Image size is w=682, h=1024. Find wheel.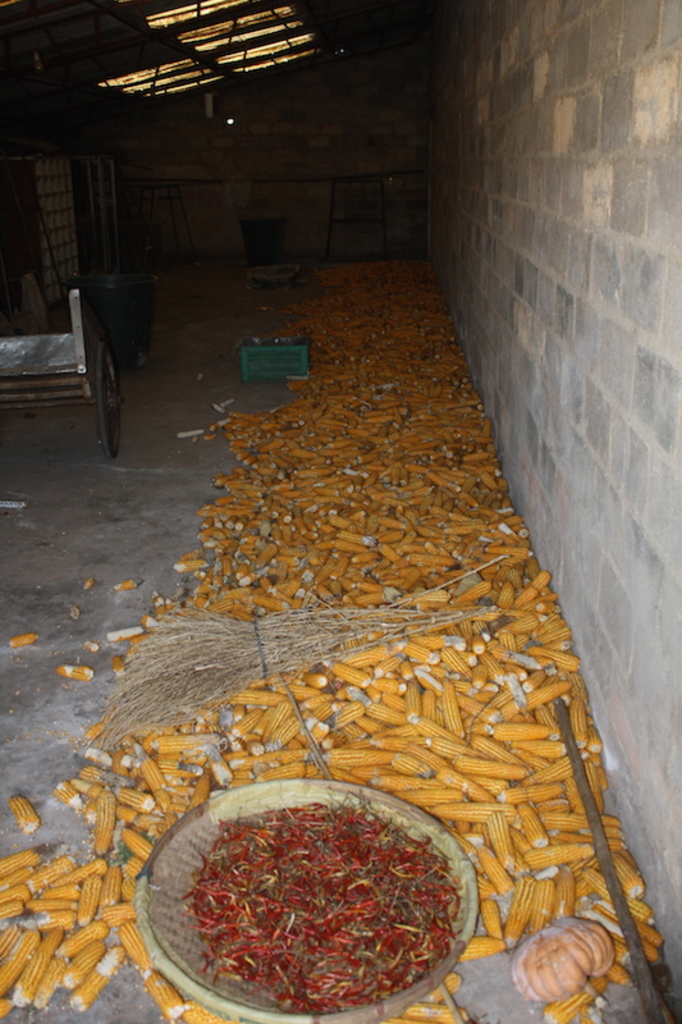
left=91, top=337, right=125, bottom=453.
